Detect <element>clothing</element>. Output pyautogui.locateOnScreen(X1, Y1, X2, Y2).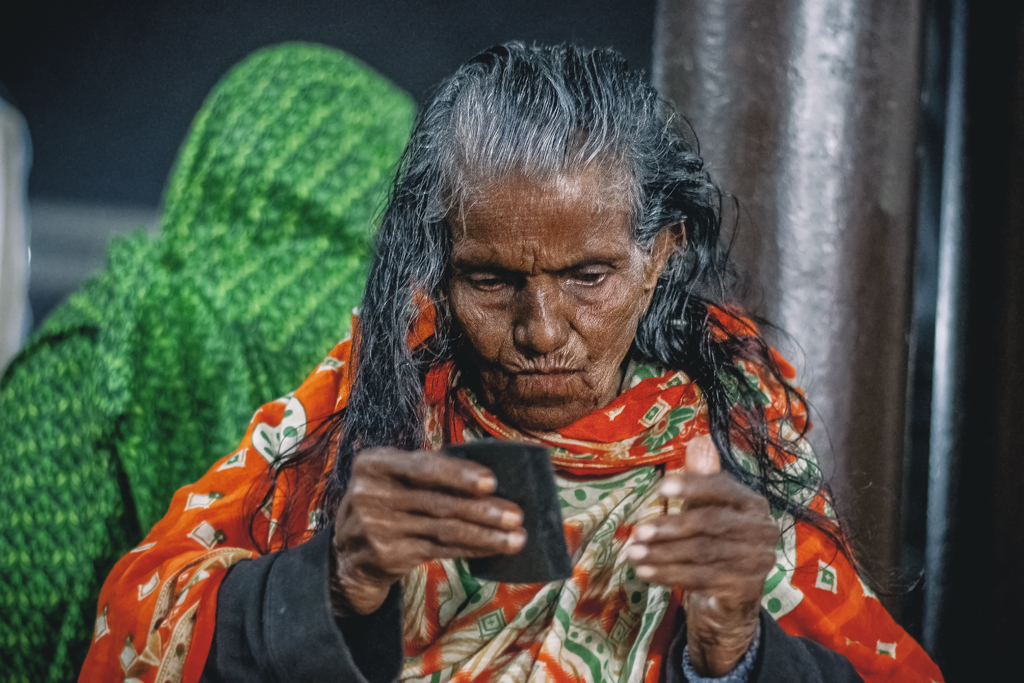
pyautogui.locateOnScreen(129, 139, 868, 682).
